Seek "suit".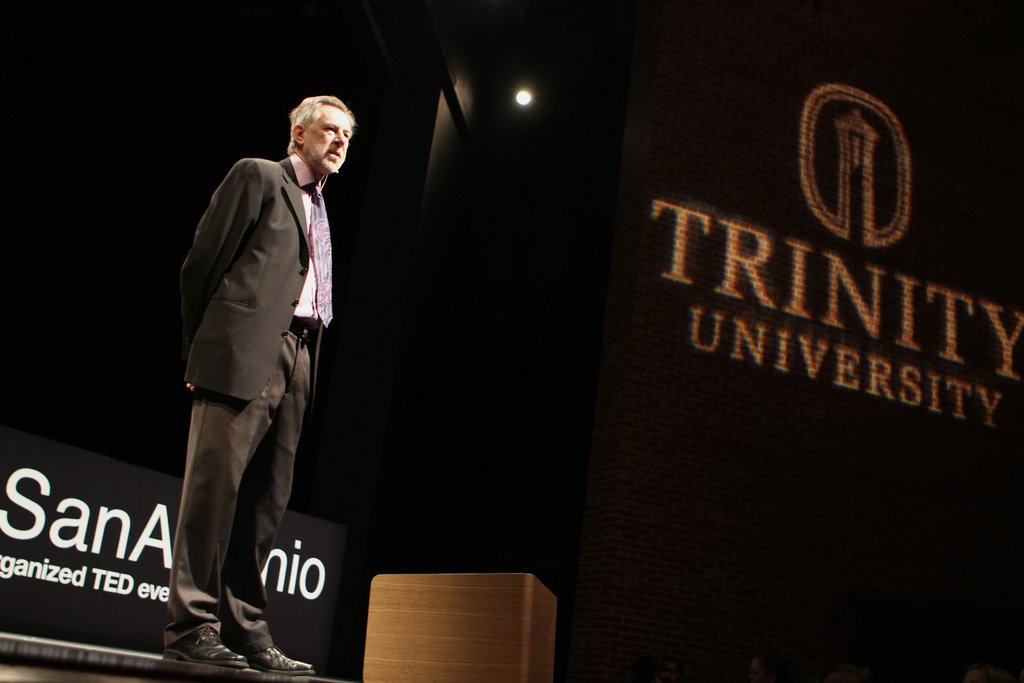
[x1=155, y1=135, x2=342, y2=659].
